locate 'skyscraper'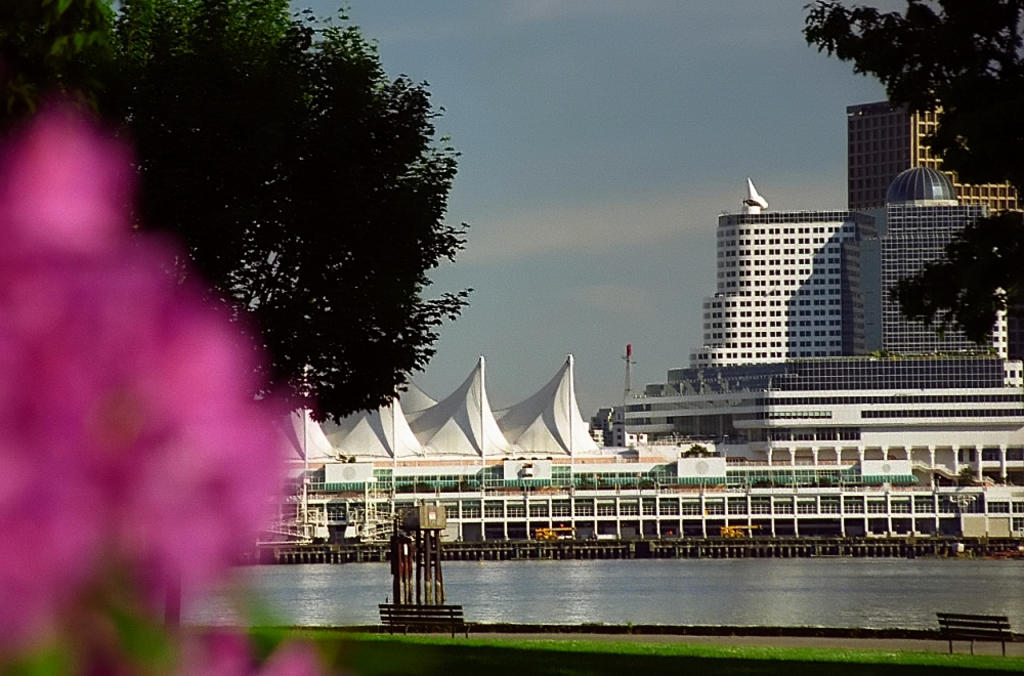
box(849, 101, 1023, 209)
